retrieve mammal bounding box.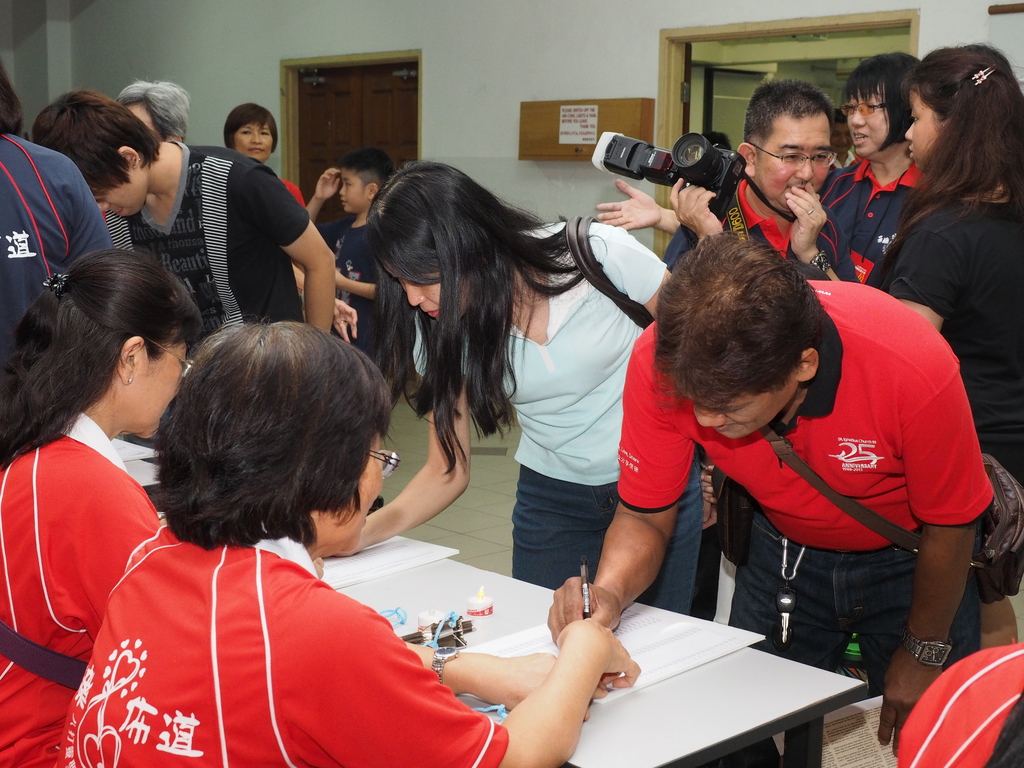
Bounding box: 0:60:127:361.
